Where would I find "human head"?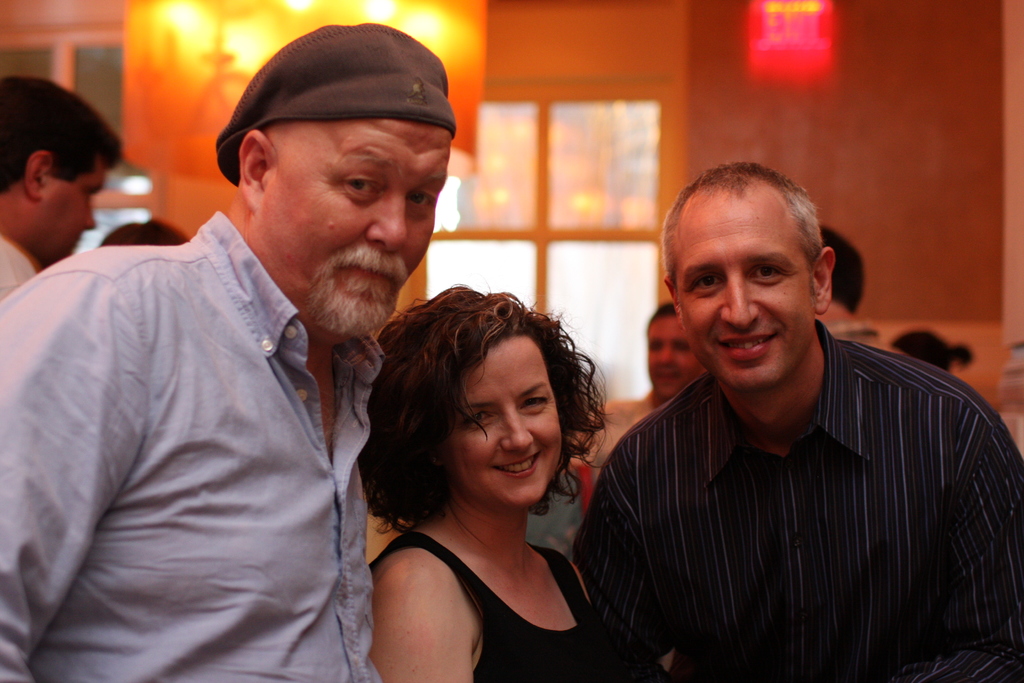
At (103, 217, 188, 247).
